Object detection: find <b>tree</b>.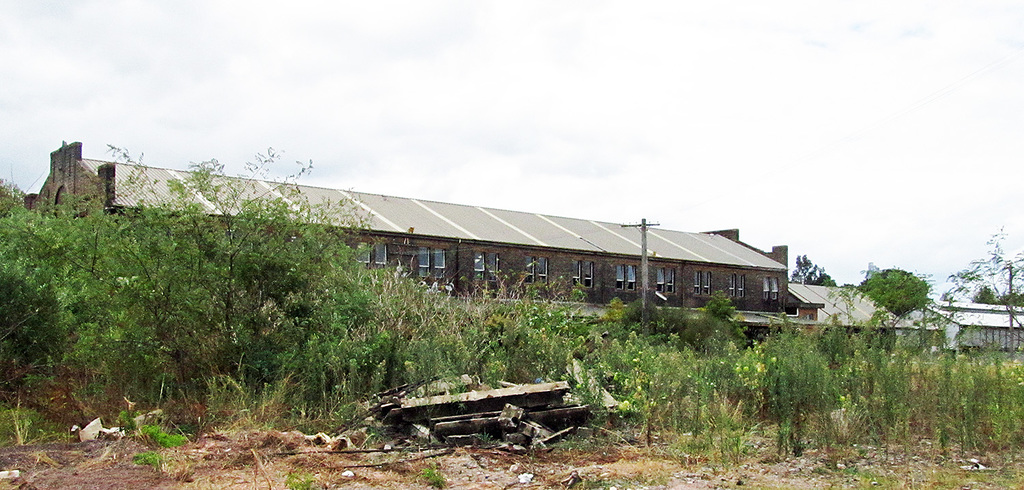
<box>789,253,836,286</box>.
